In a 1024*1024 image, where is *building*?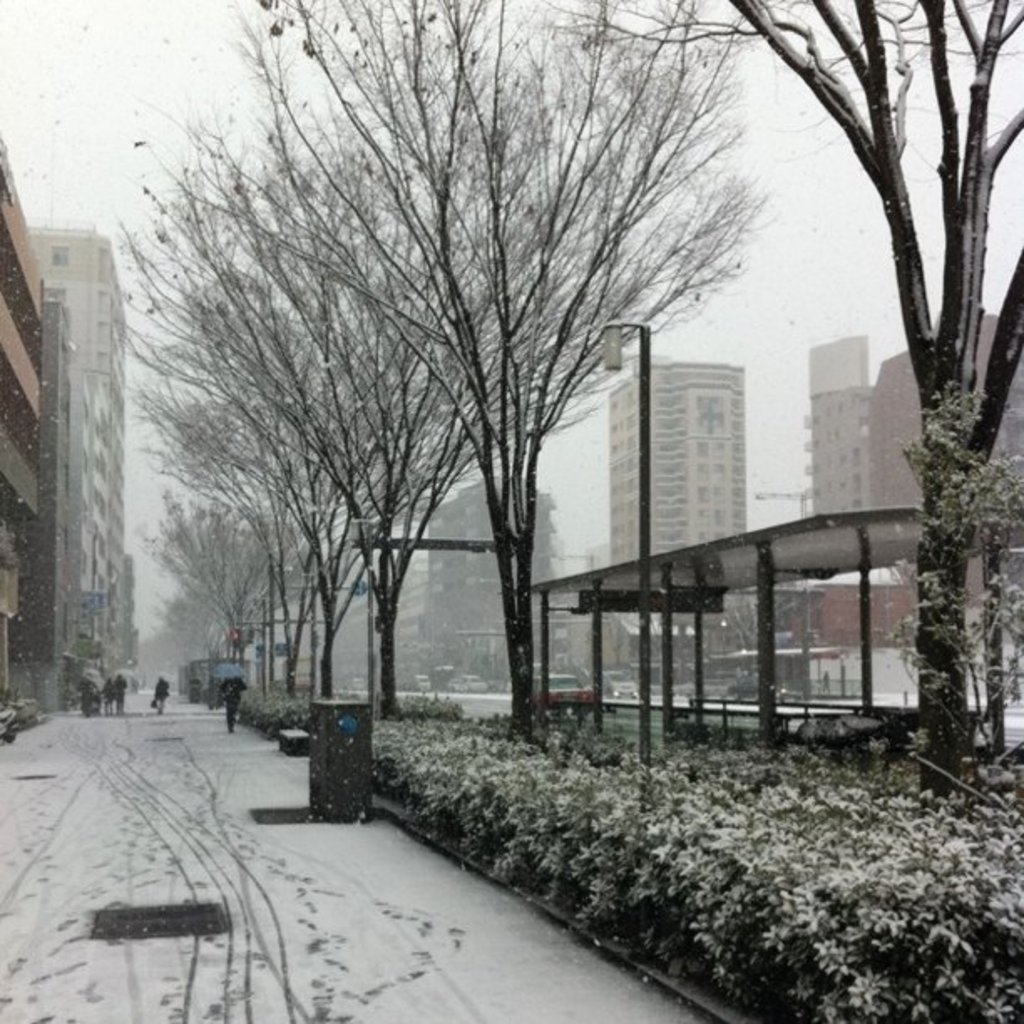
select_region(28, 219, 134, 688).
